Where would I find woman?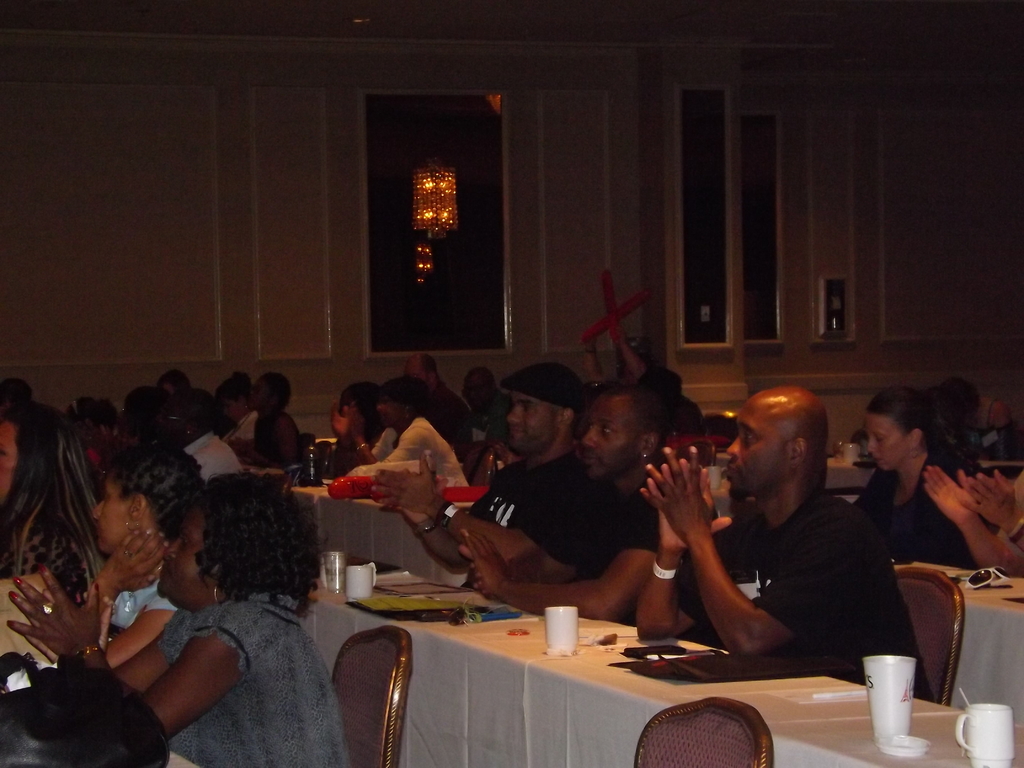
At BBox(9, 473, 352, 767).
